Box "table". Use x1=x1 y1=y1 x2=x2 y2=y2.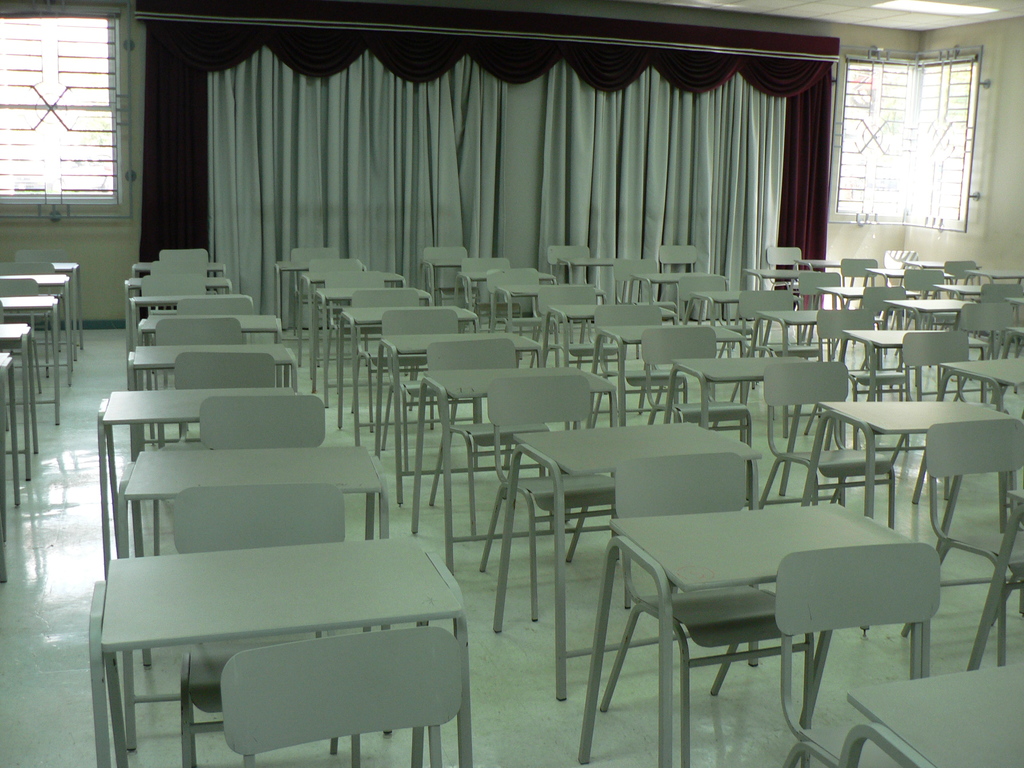
x1=897 y1=257 x2=984 y2=285.
